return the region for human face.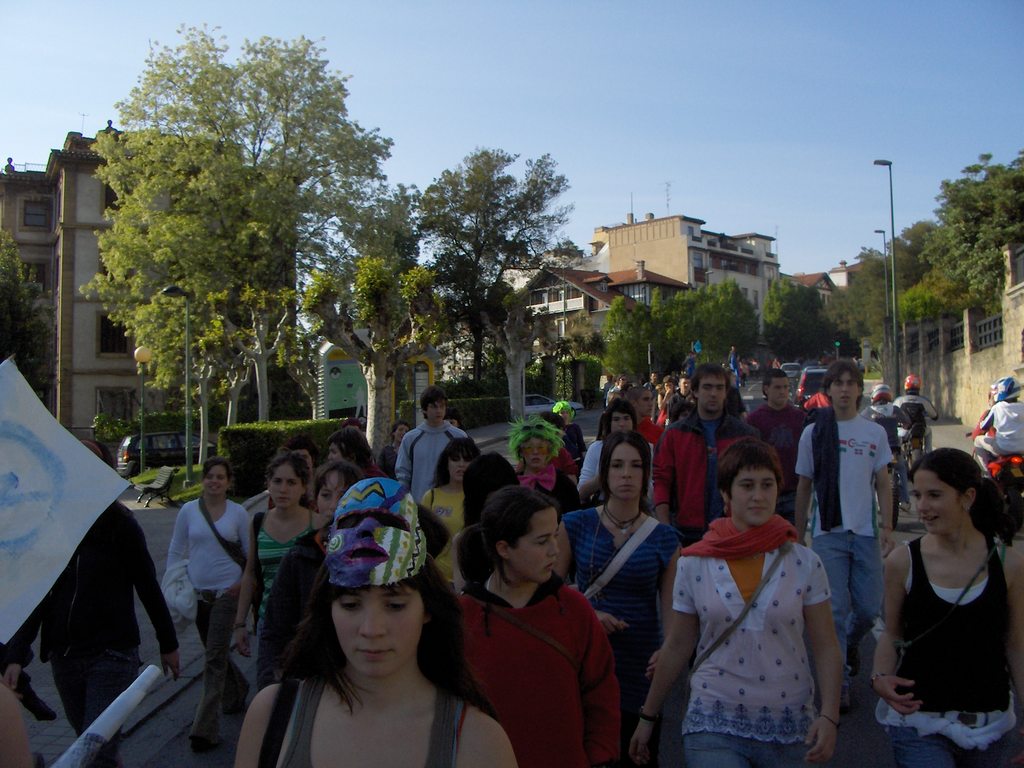
(left=269, top=463, right=301, bottom=507).
